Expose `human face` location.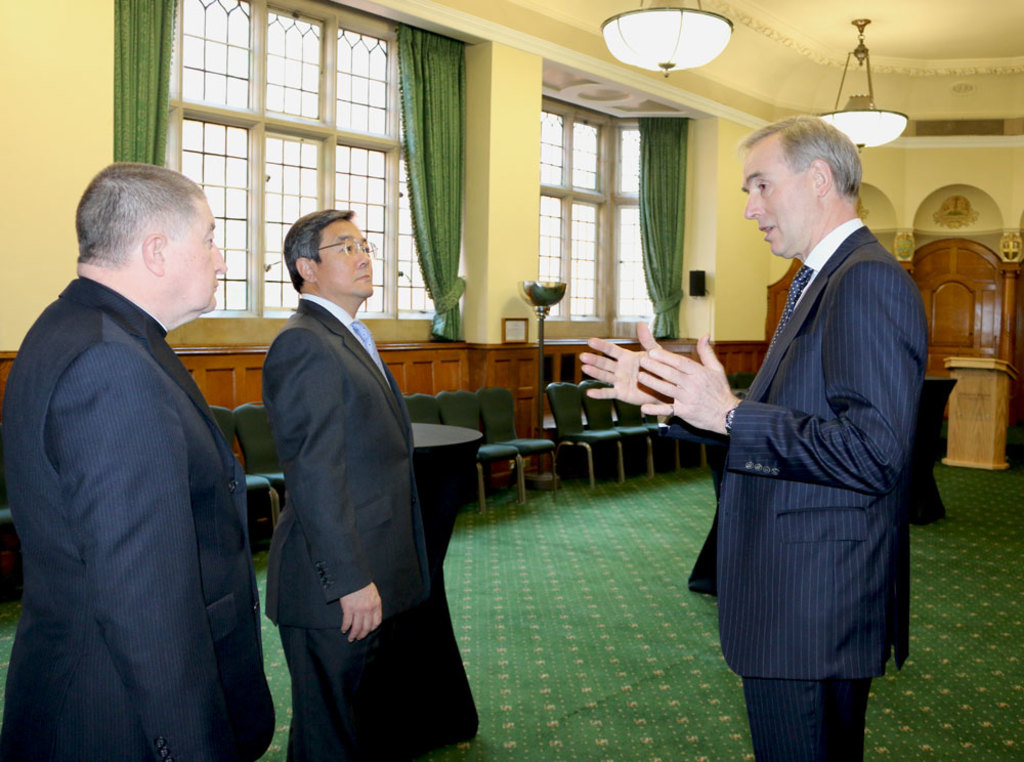
Exposed at crop(311, 218, 374, 299).
